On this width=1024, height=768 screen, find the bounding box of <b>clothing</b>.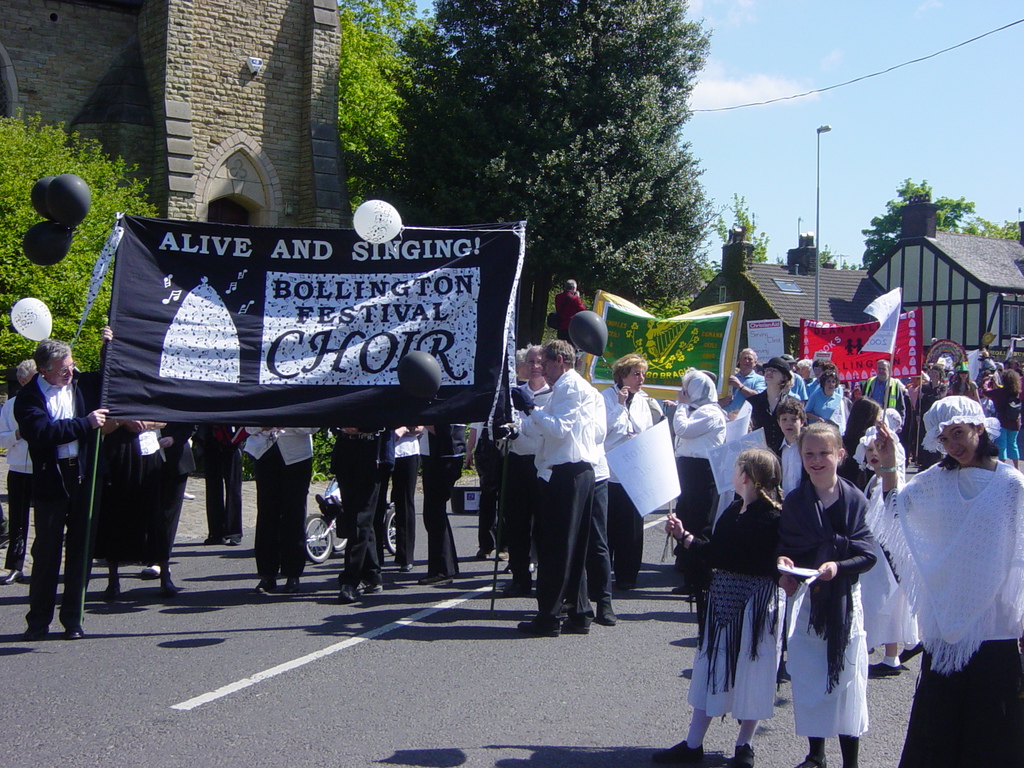
Bounding box: [679,487,773,714].
